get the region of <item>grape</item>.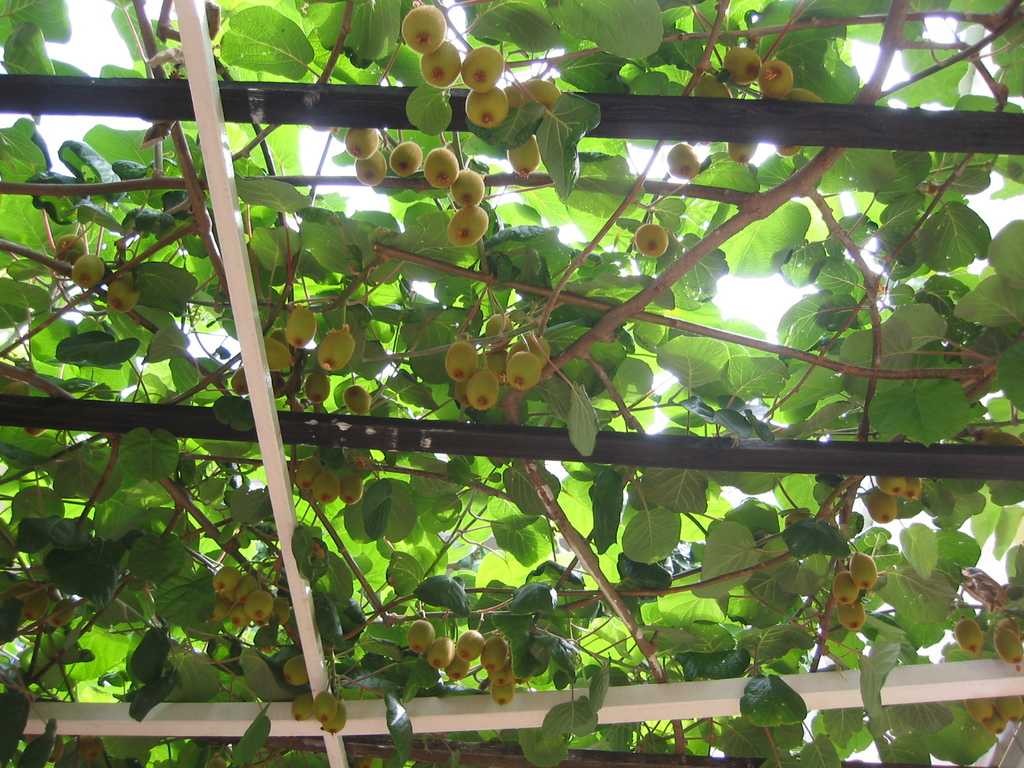
868 490 897 524.
